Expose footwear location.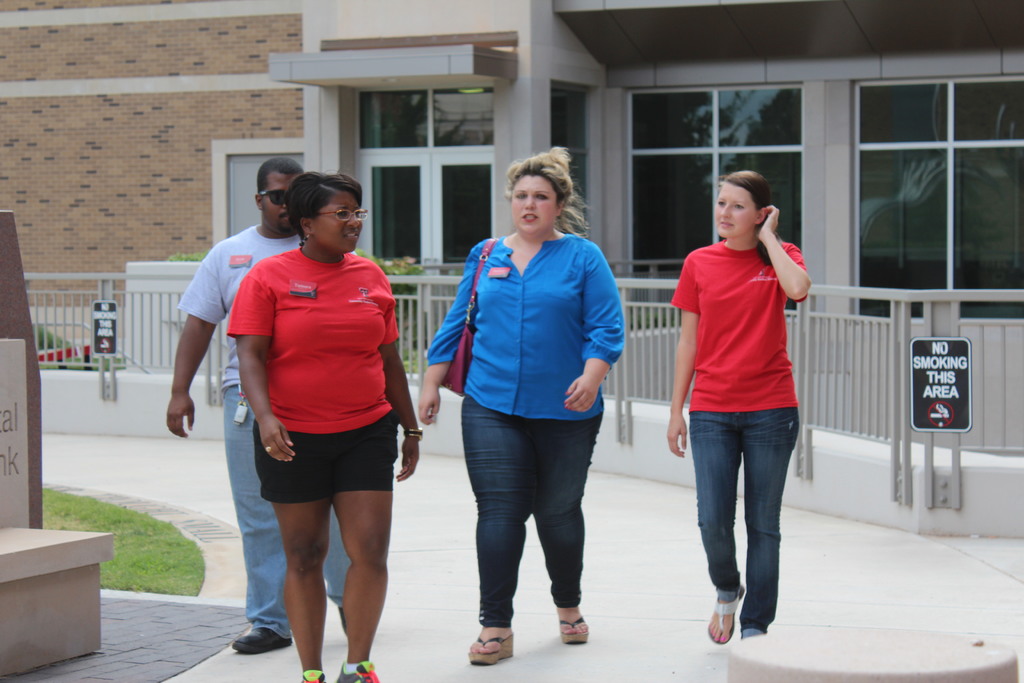
Exposed at box=[302, 670, 323, 682].
